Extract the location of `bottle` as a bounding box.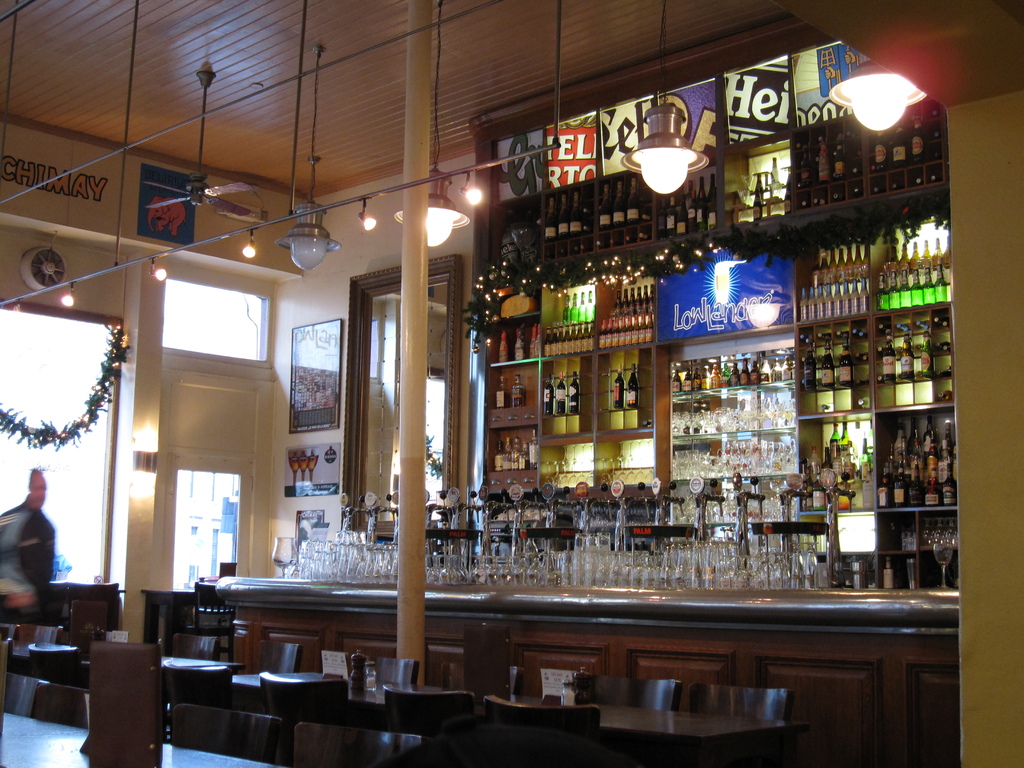
x1=719 y1=361 x2=731 y2=387.
